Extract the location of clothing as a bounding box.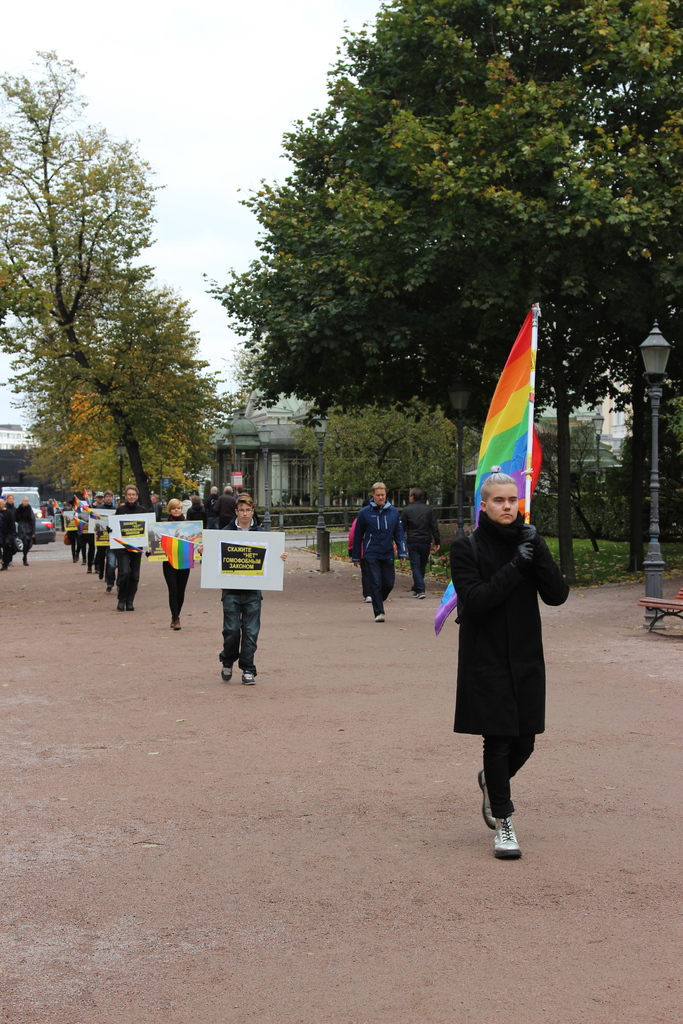
l=45, t=502, r=53, b=529.
